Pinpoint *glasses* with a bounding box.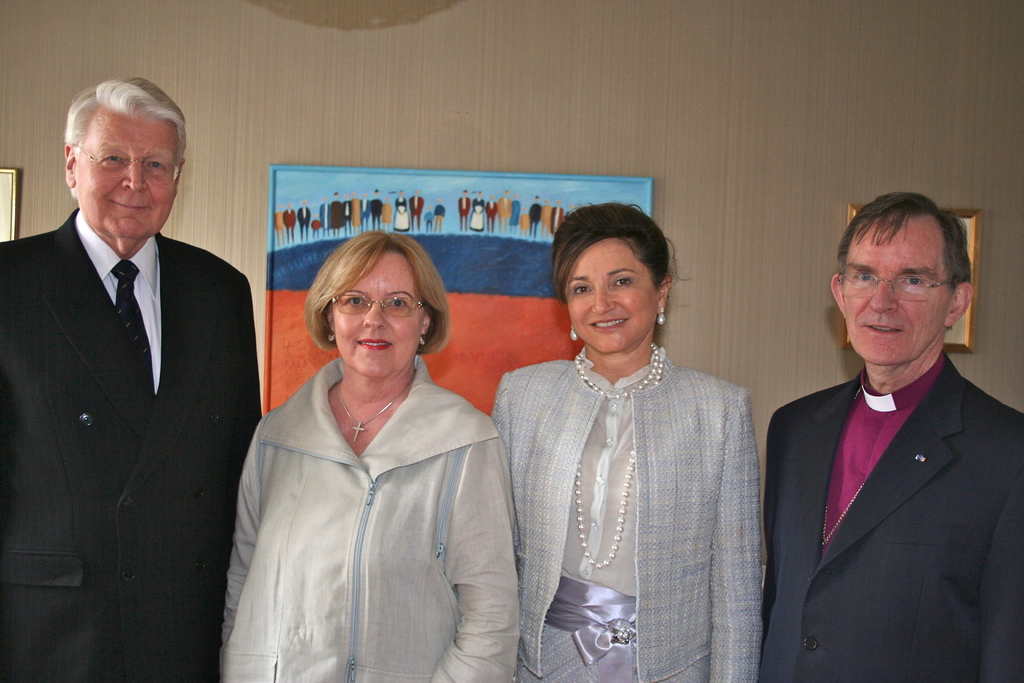
region(332, 288, 423, 325).
